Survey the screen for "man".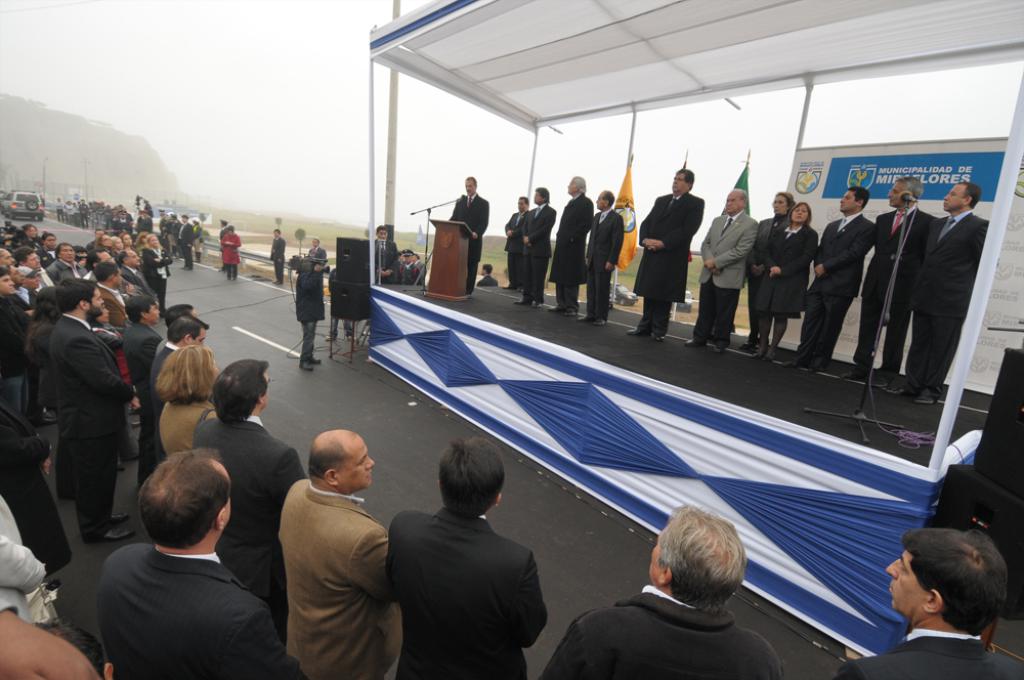
Survey found: Rect(0, 265, 33, 415).
